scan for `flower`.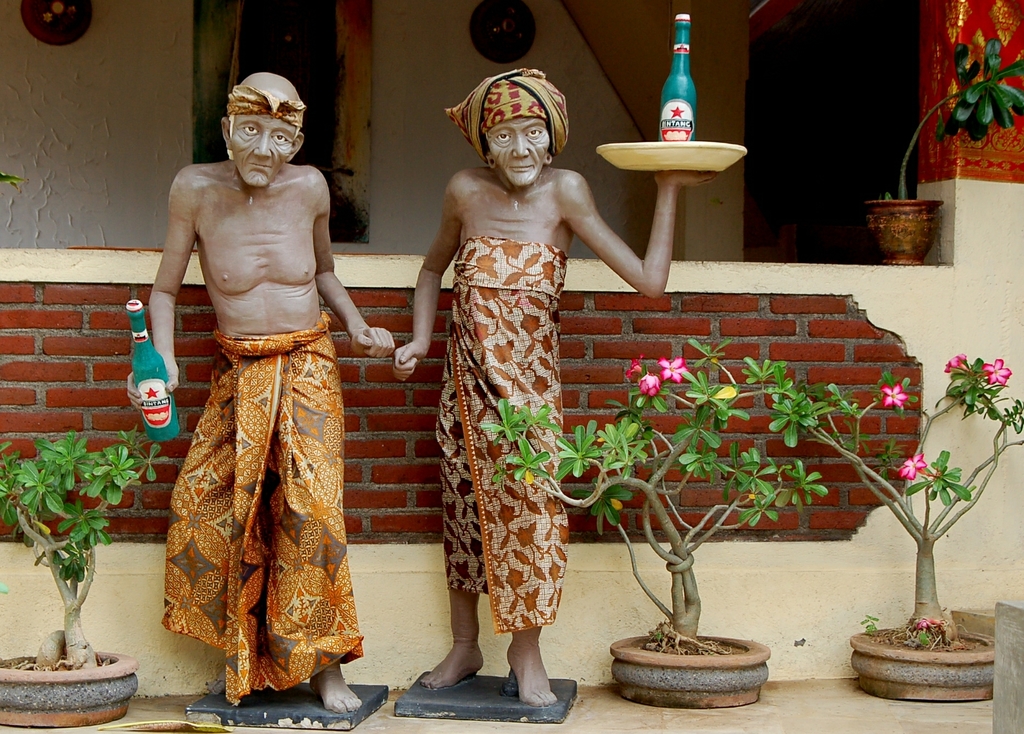
Scan result: rect(897, 459, 932, 490).
